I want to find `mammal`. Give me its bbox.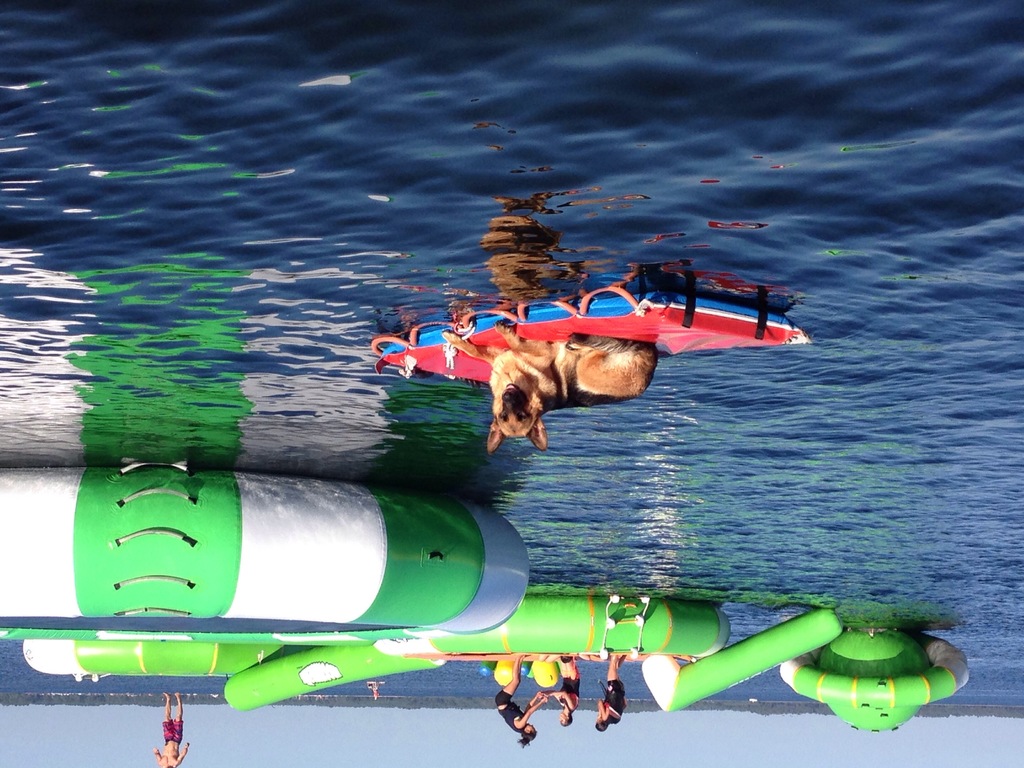
<box>431,324,669,459</box>.
